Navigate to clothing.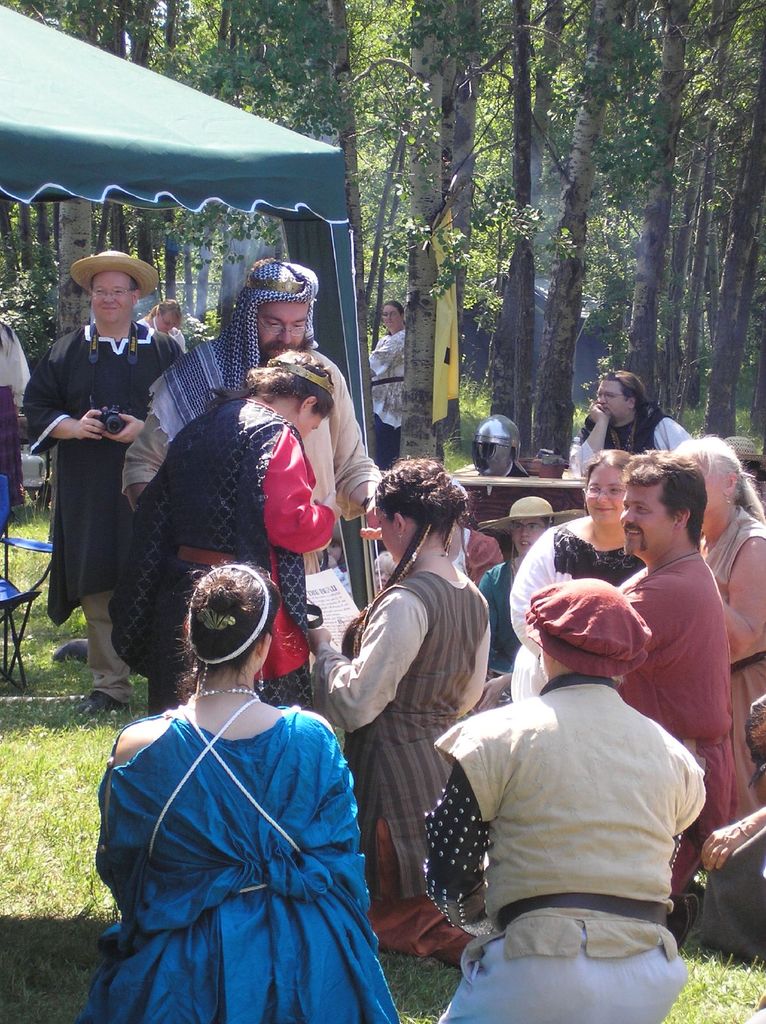
Navigation target: (x1=326, y1=554, x2=504, y2=979).
